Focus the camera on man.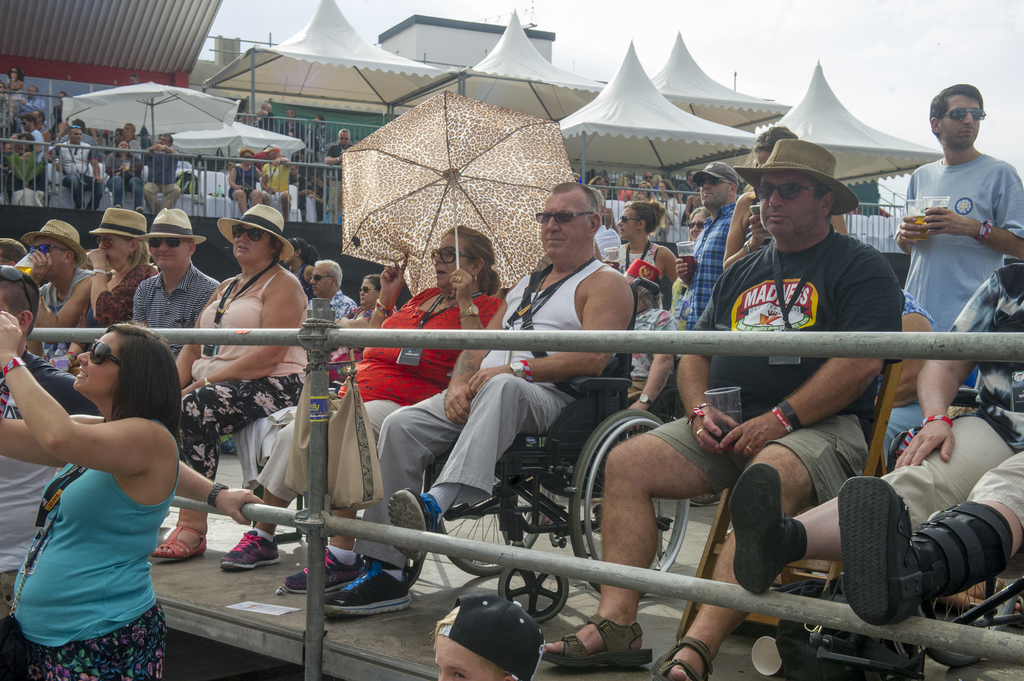
Focus region: {"x1": 22, "y1": 115, "x2": 47, "y2": 146}.
